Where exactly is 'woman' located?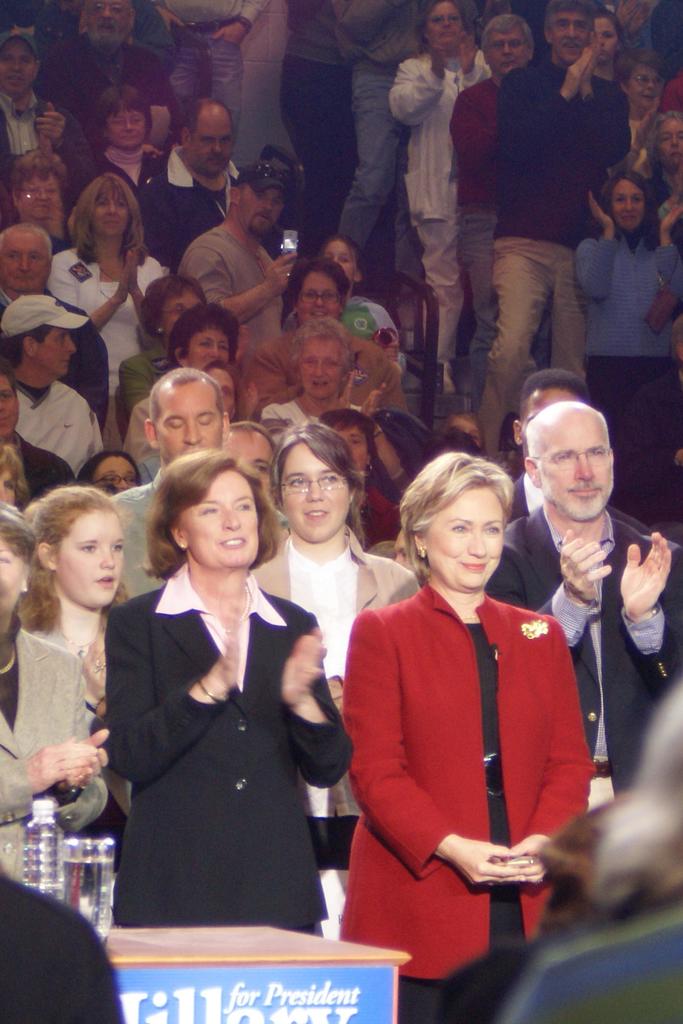
Its bounding box is x1=21, y1=476, x2=136, y2=665.
